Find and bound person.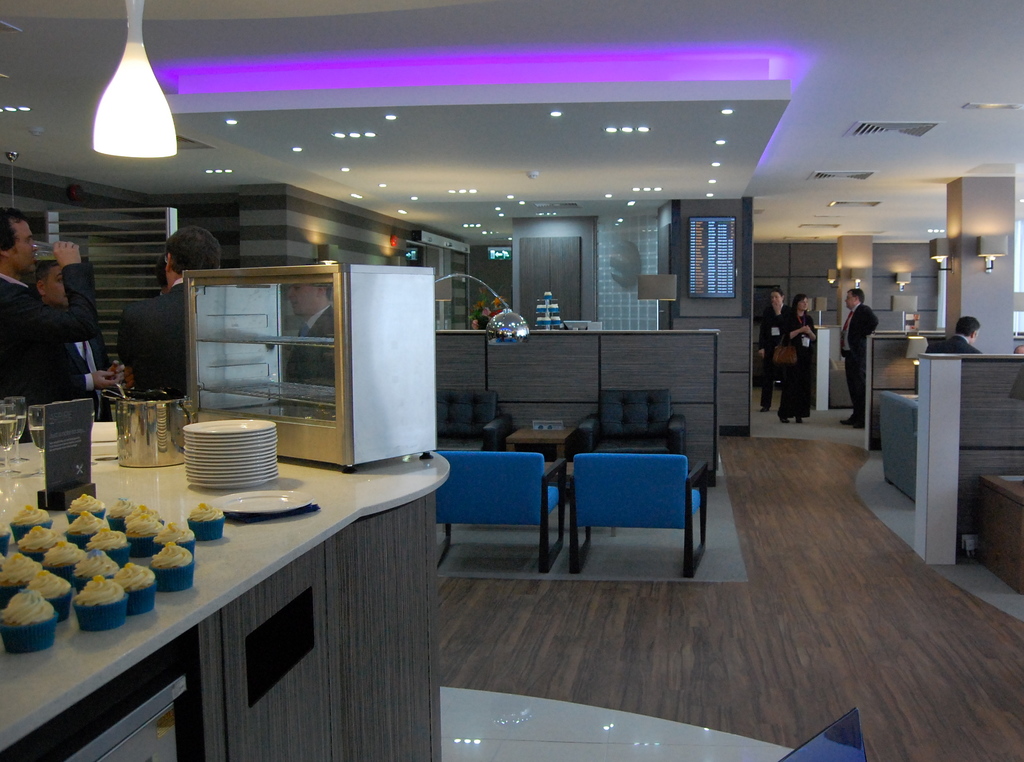
Bound: (x1=755, y1=297, x2=787, y2=409).
